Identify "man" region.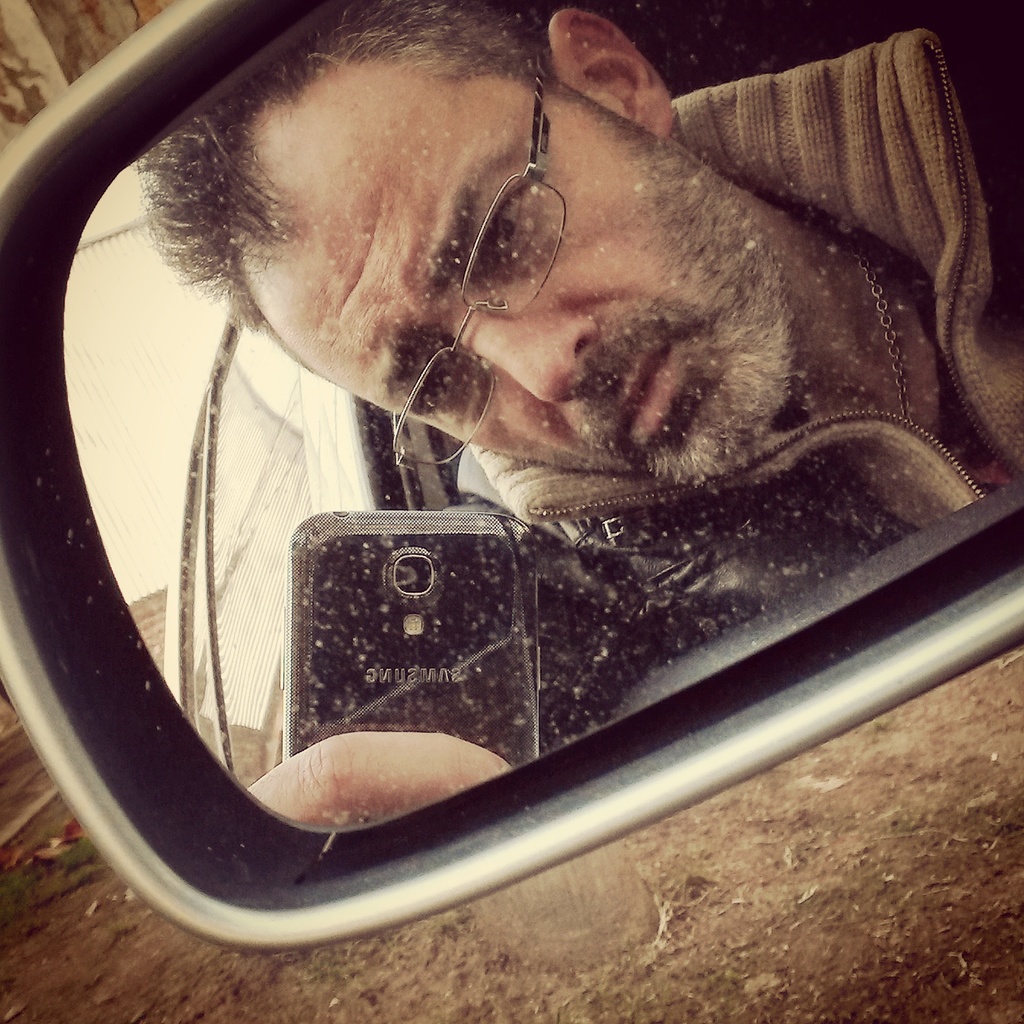
Region: BBox(0, 0, 1023, 901).
